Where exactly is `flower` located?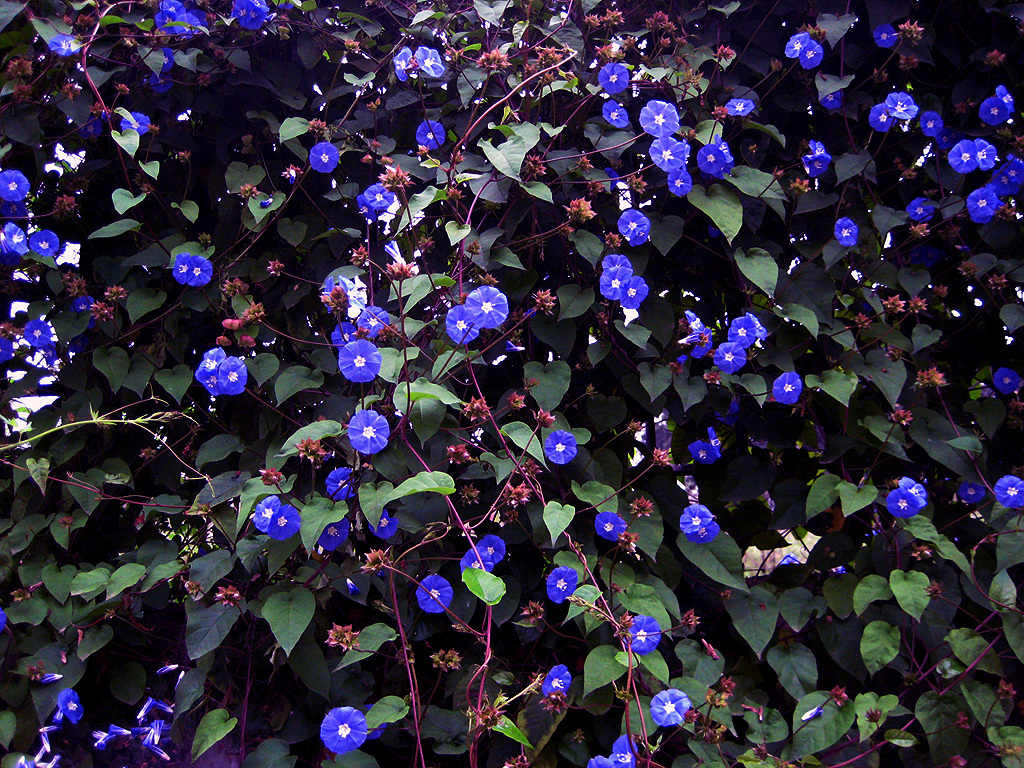
Its bounding box is region(219, 279, 254, 296).
